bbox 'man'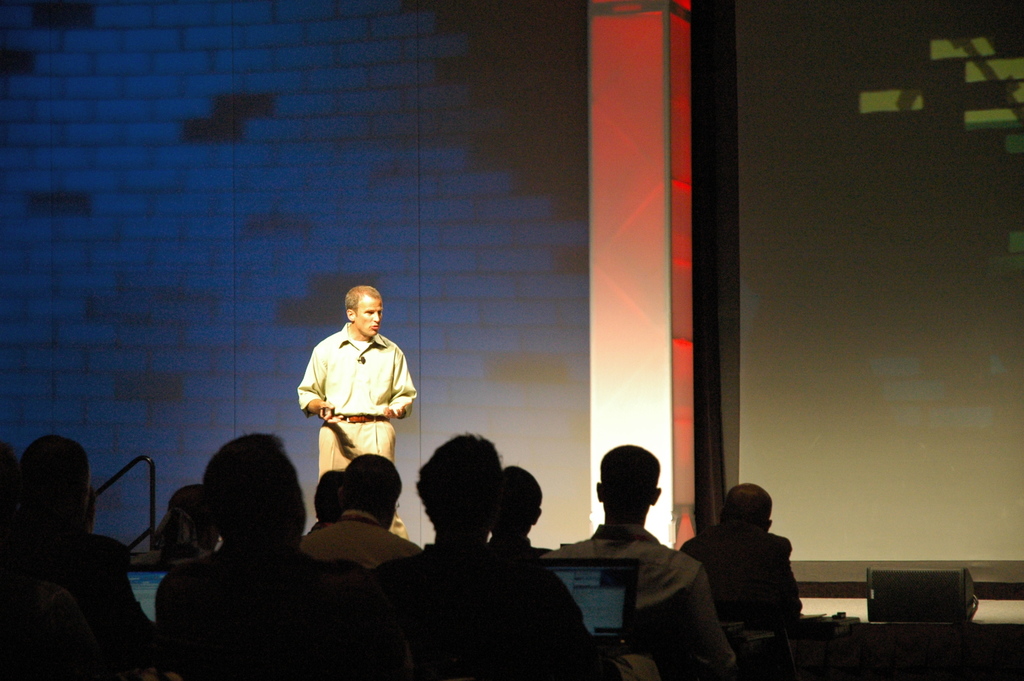
291:278:415:534
